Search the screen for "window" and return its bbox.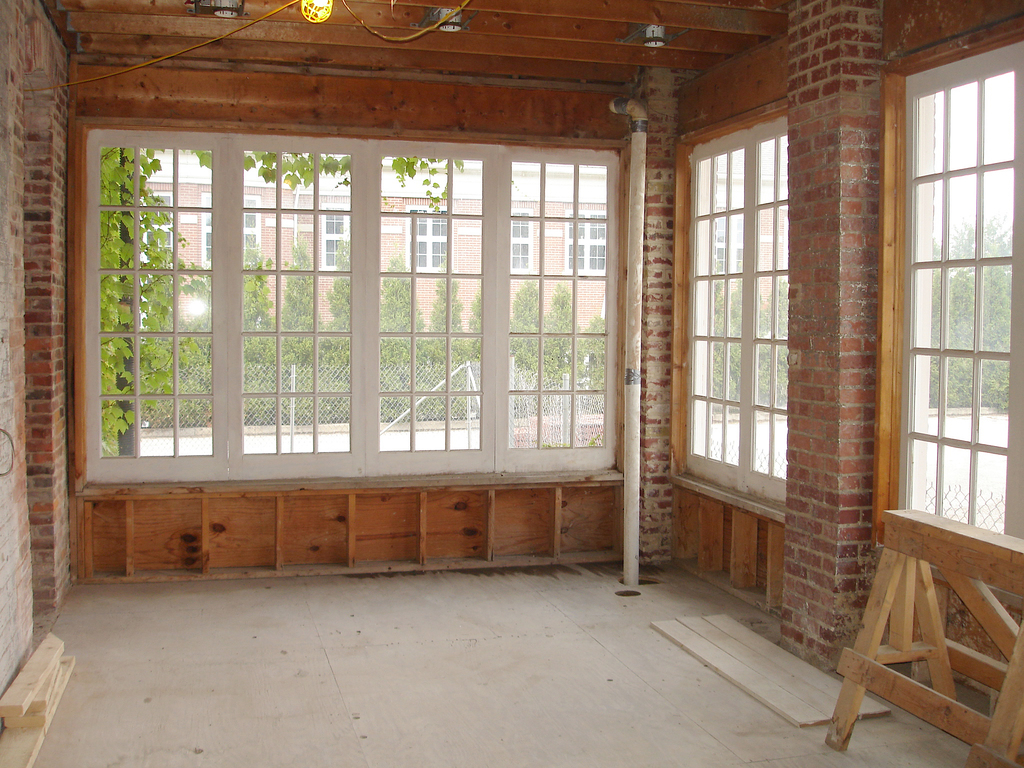
Found: 143/184/175/269.
